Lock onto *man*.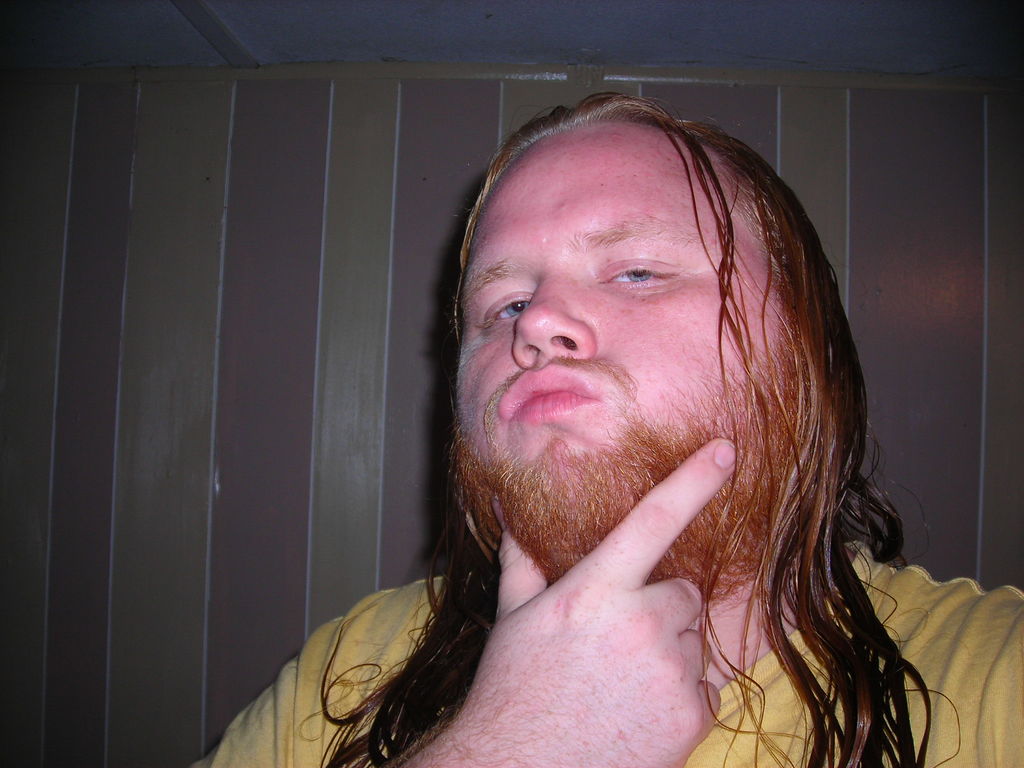
Locked: [left=183, top=97, right=983, bottom=744].
